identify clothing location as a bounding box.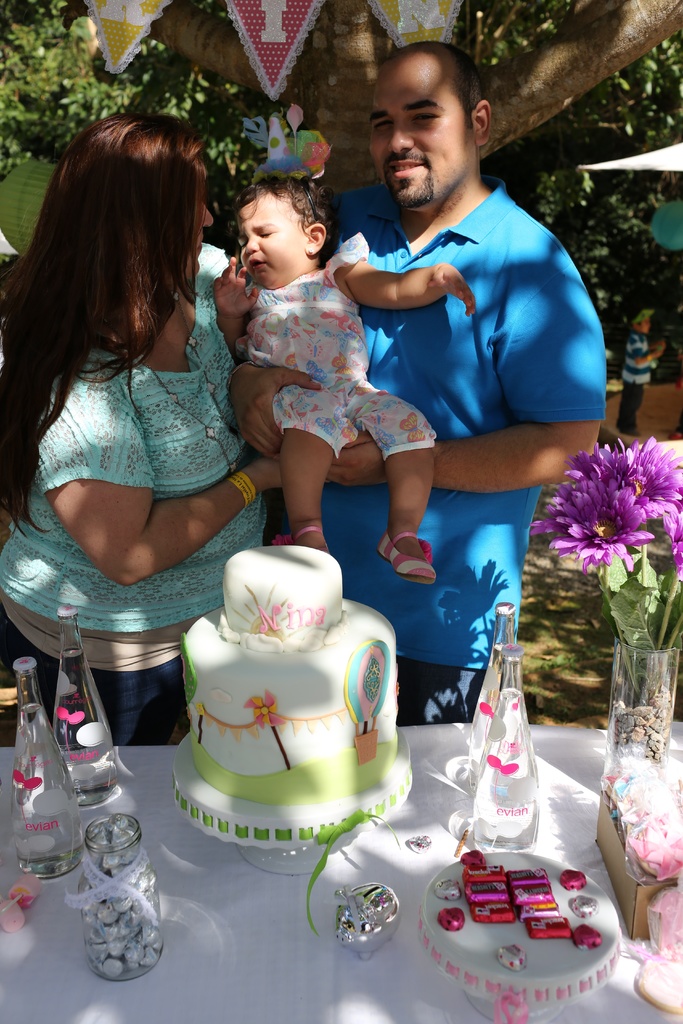
bbox=[343, 142, 584, 650].
